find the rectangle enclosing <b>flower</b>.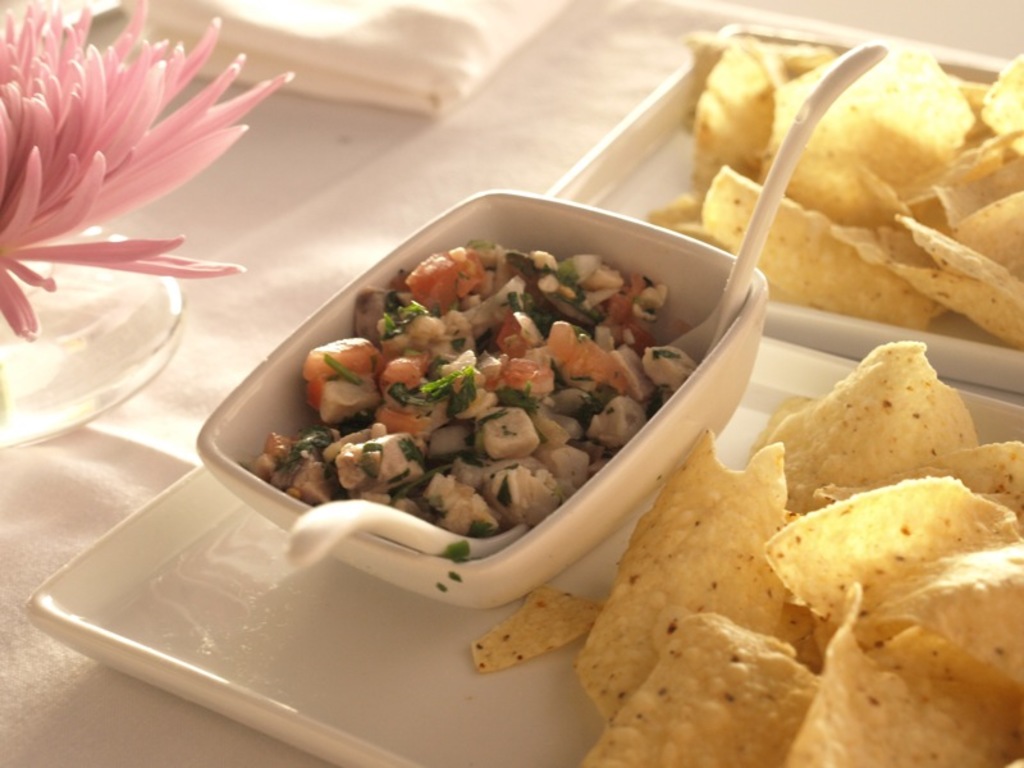
(0, 1, 296, 343).
